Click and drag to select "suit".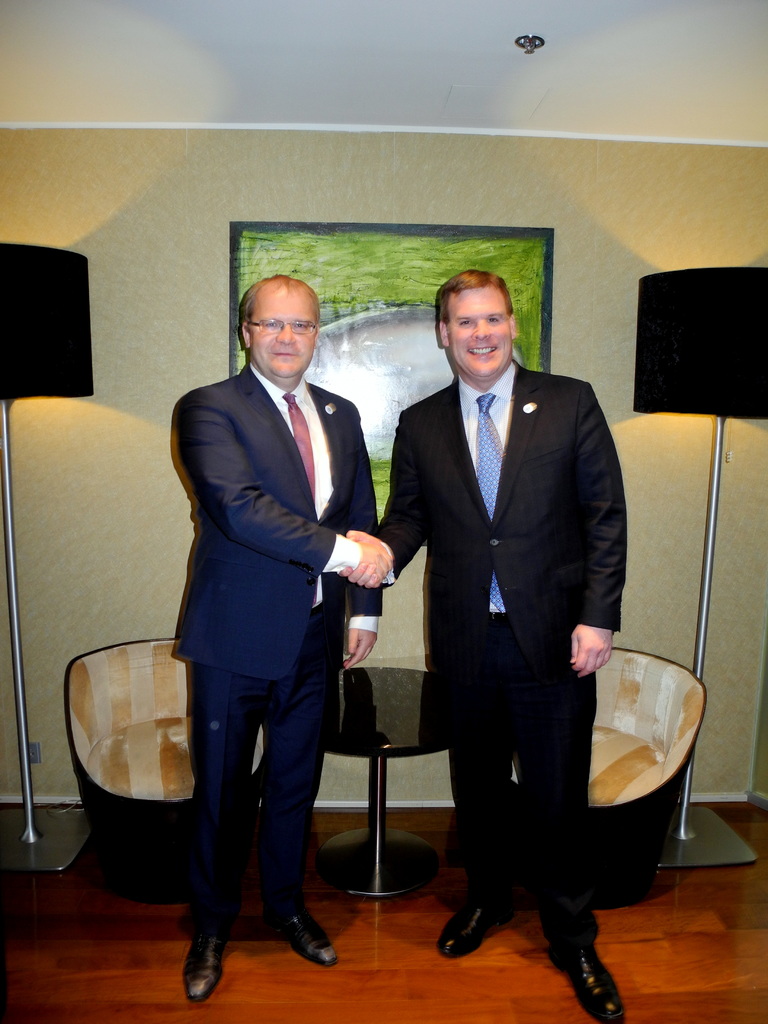
Selection: {"left": 164, "top": 357, "right": 380, "bottom": 933}.
